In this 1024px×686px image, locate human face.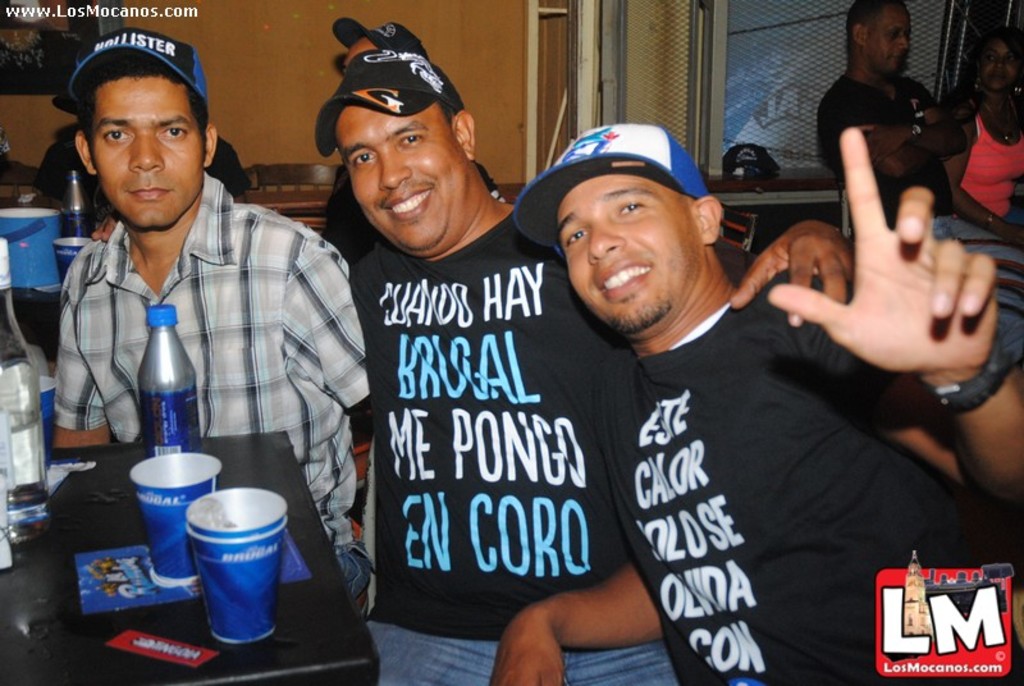
Bounding box: {"left": 549, "top": 172, "right": 707, "bottom": 328}.
